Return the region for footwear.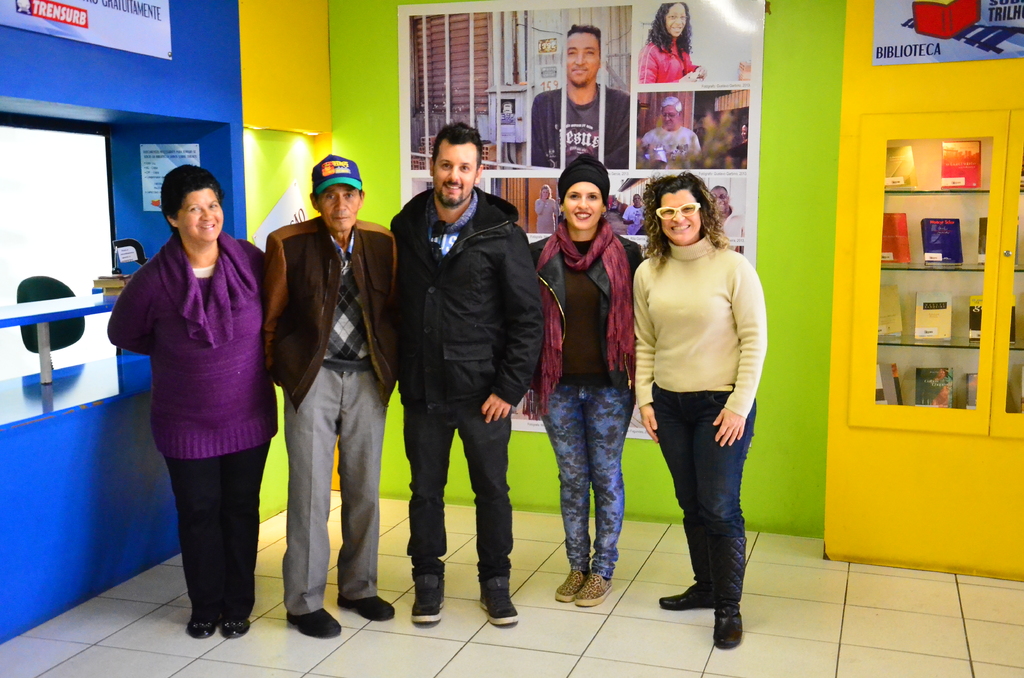
<bbox>553, 568, 591, 601</bbox>.
